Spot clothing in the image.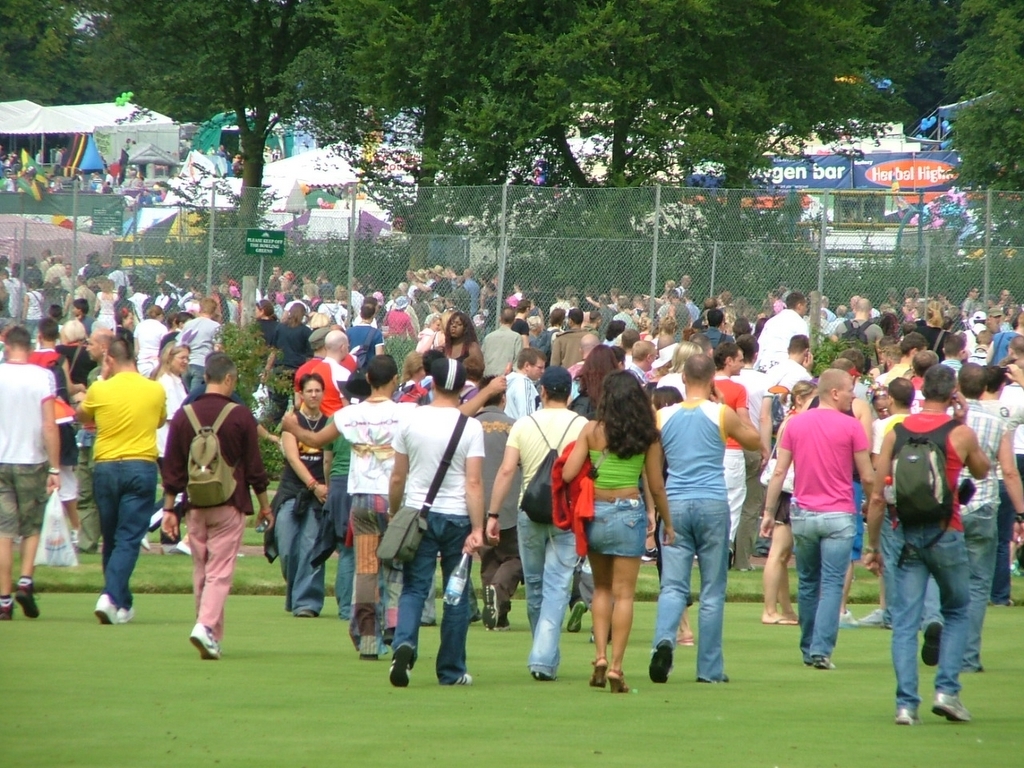
clothing found at [478, 326, 522, 393].
